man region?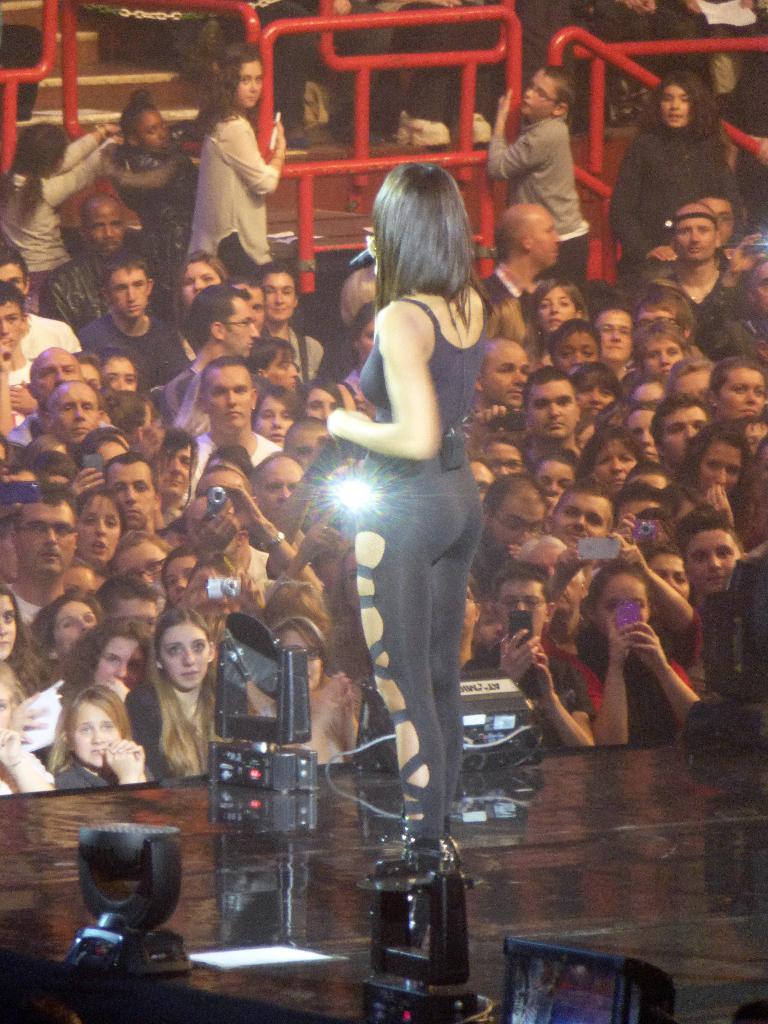
region(484, 68, 600, 282)
